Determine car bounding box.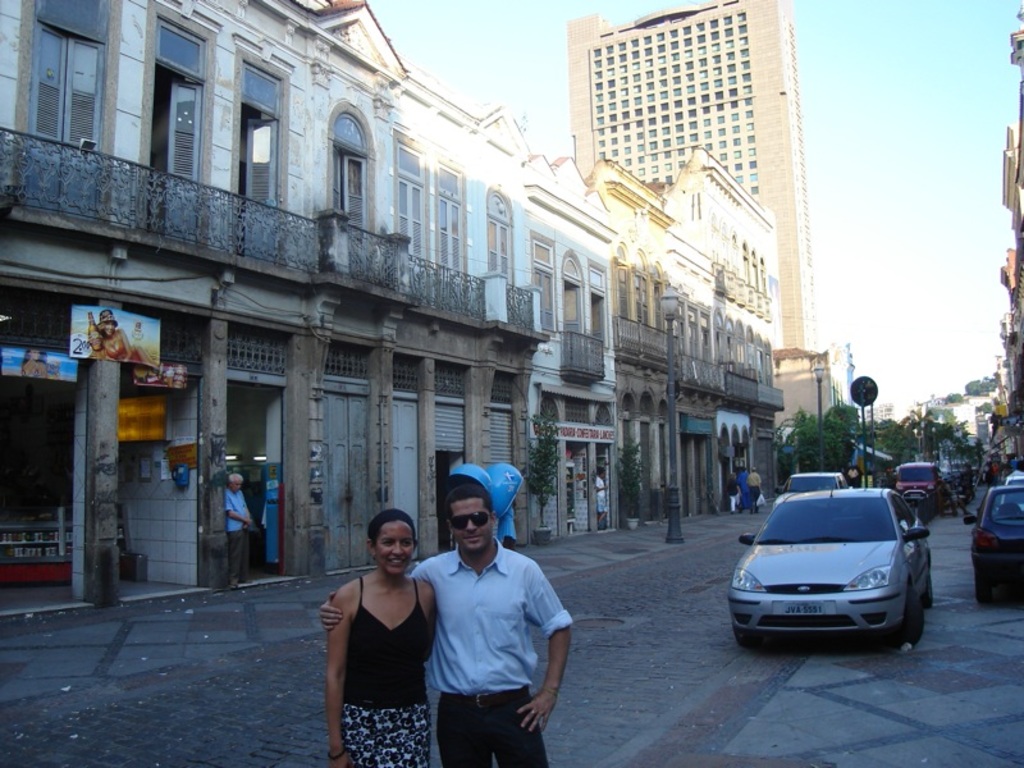
Determined: {"left": 774, "top": 471, "right": 852, "bottom": 504}.
